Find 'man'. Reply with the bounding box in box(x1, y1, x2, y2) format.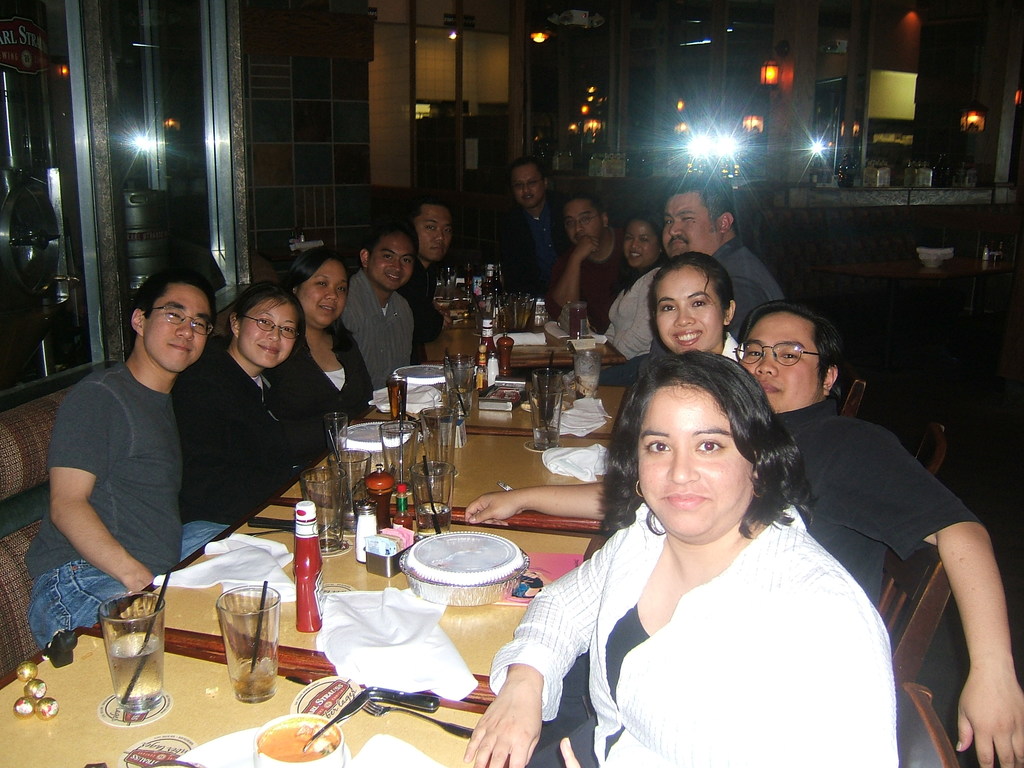
box(26, 244, 254, 724).
